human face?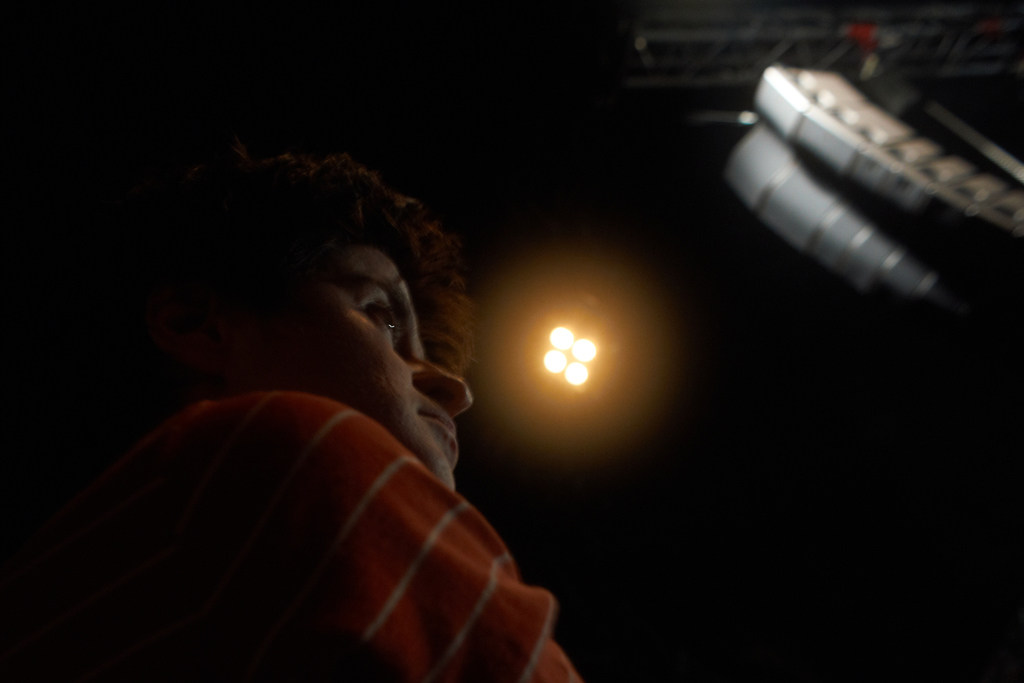
[x1=225, y1=249, x2=471, y2=490]
